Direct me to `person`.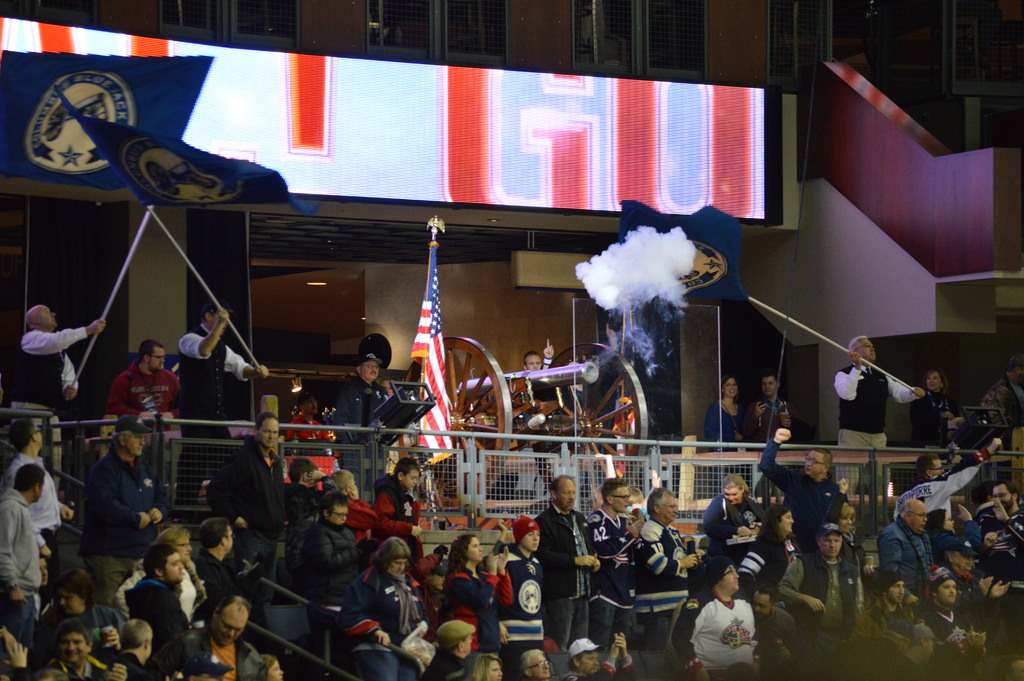
Direction: crop(778, 529, 865, 673).
